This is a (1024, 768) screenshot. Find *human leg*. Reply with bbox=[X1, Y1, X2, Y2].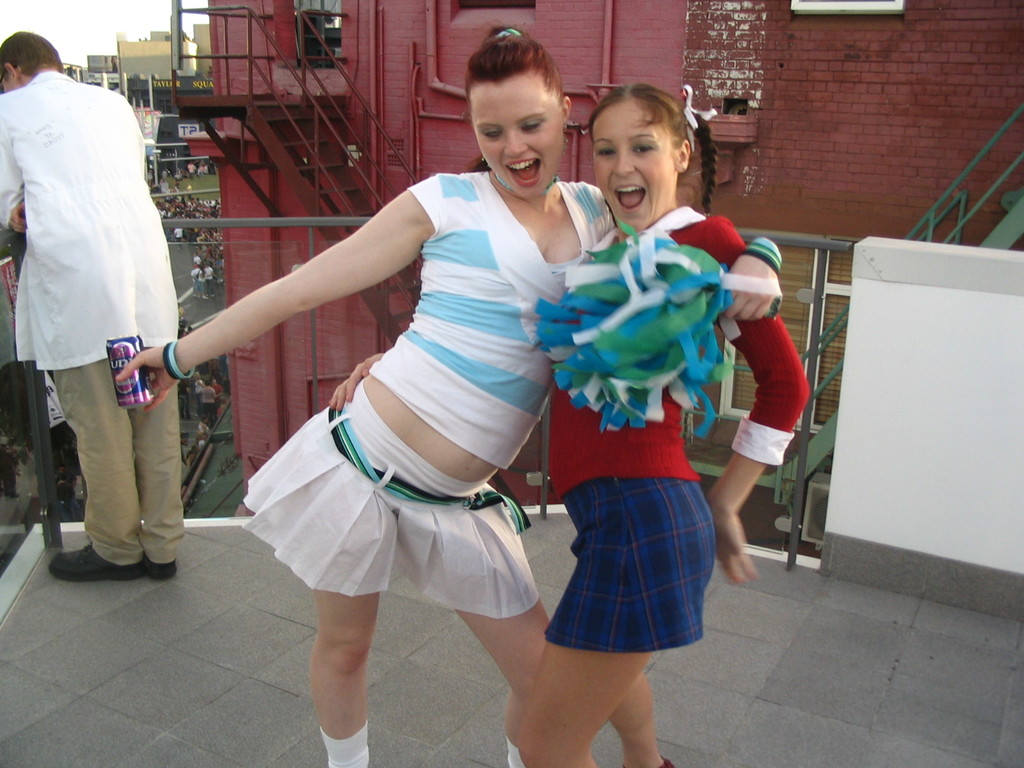
bbox=[607, 678, 668, 767].
